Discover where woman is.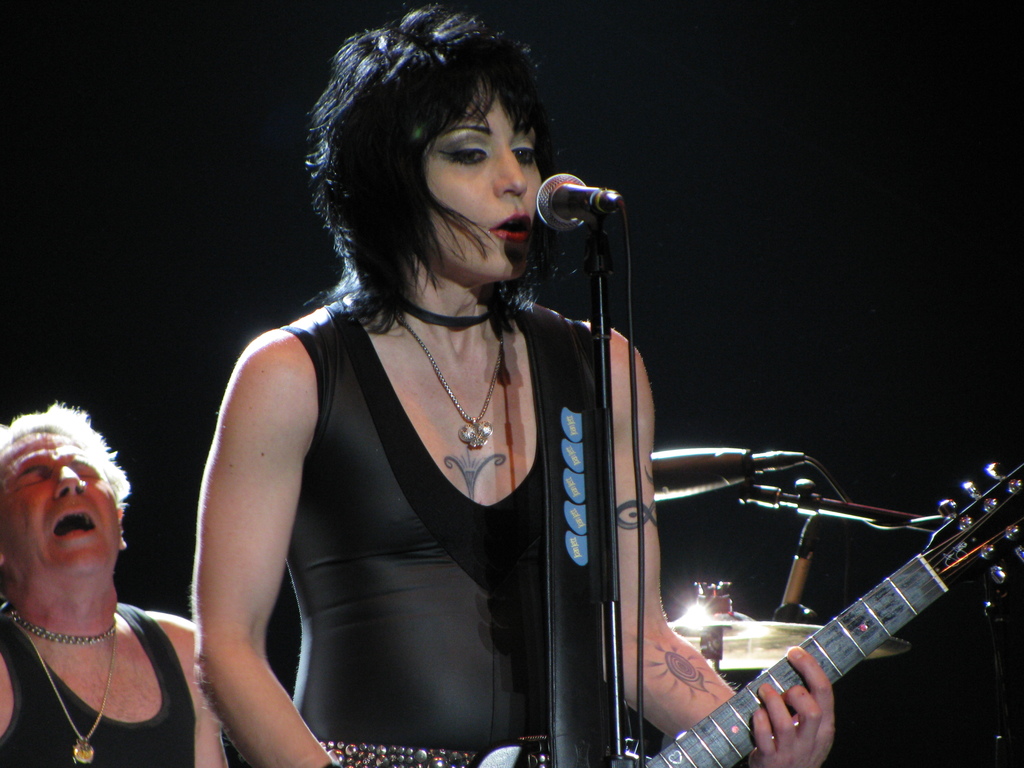
Discovered at [178,0,639,767].
